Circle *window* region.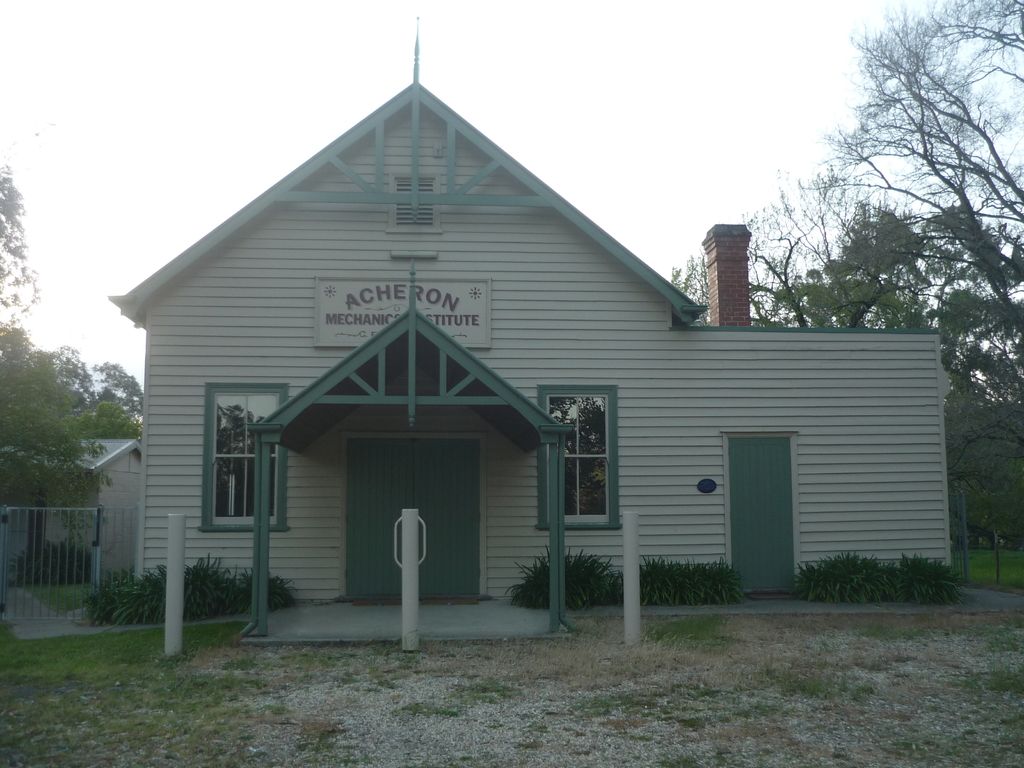
Region: locate(198, 384, 291, 530).
